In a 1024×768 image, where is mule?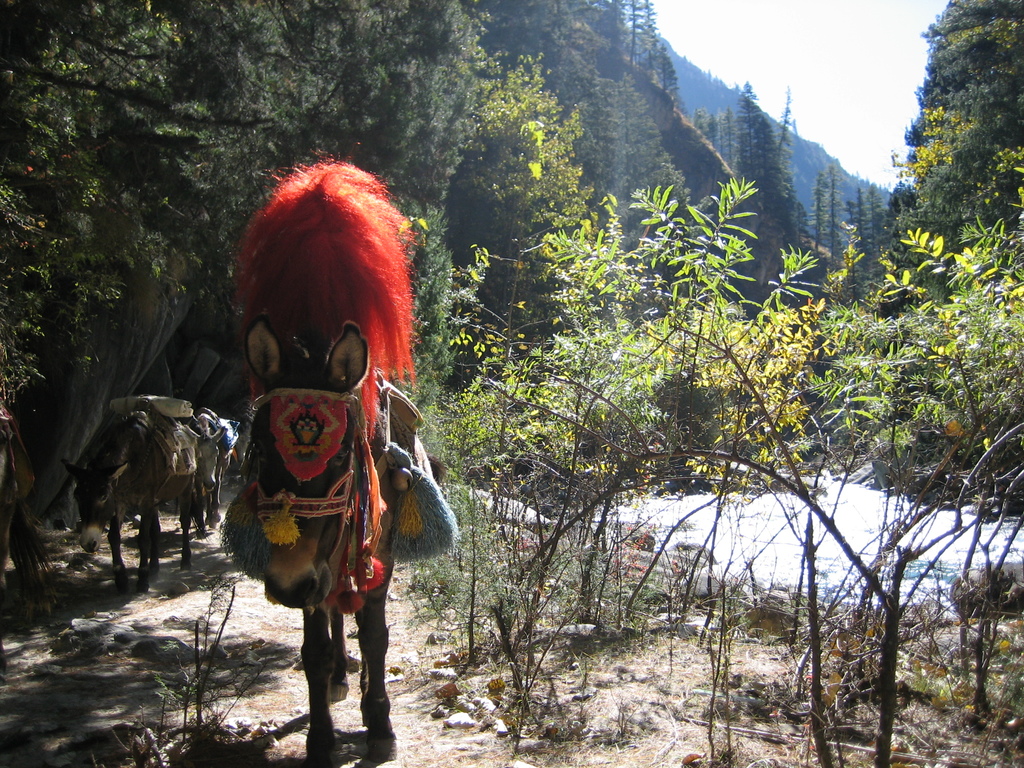
left=72, top=402, right=195, bottom=591.
